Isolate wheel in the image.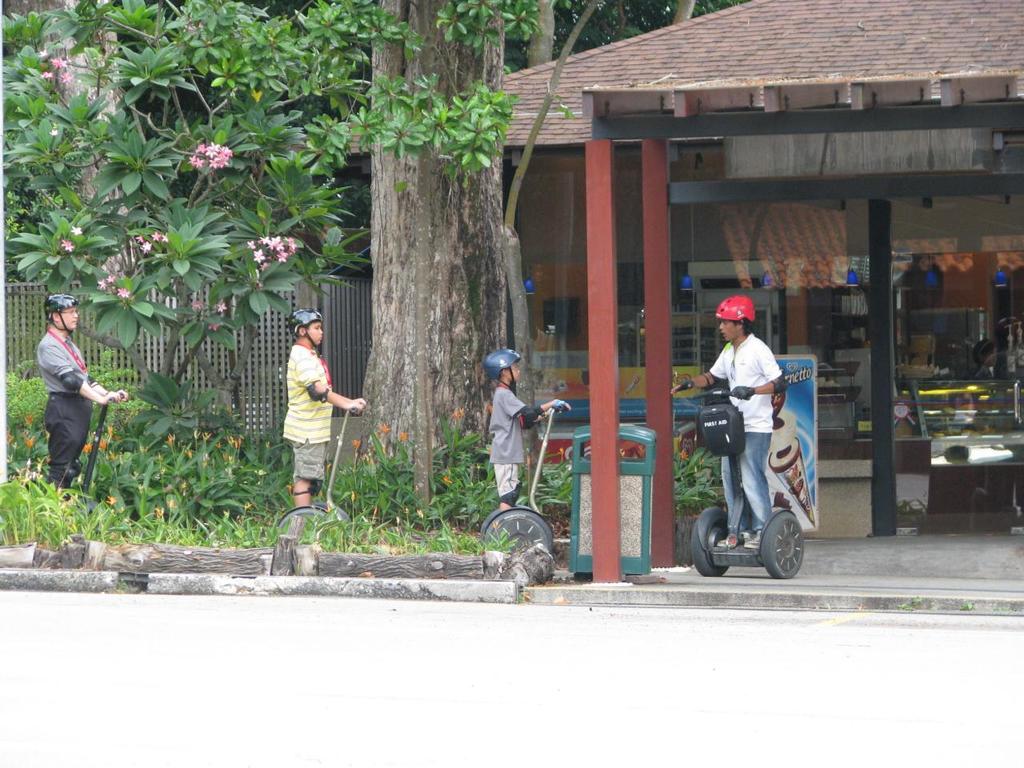
Isolated region: l=485, t=512, r=553, b=554.
